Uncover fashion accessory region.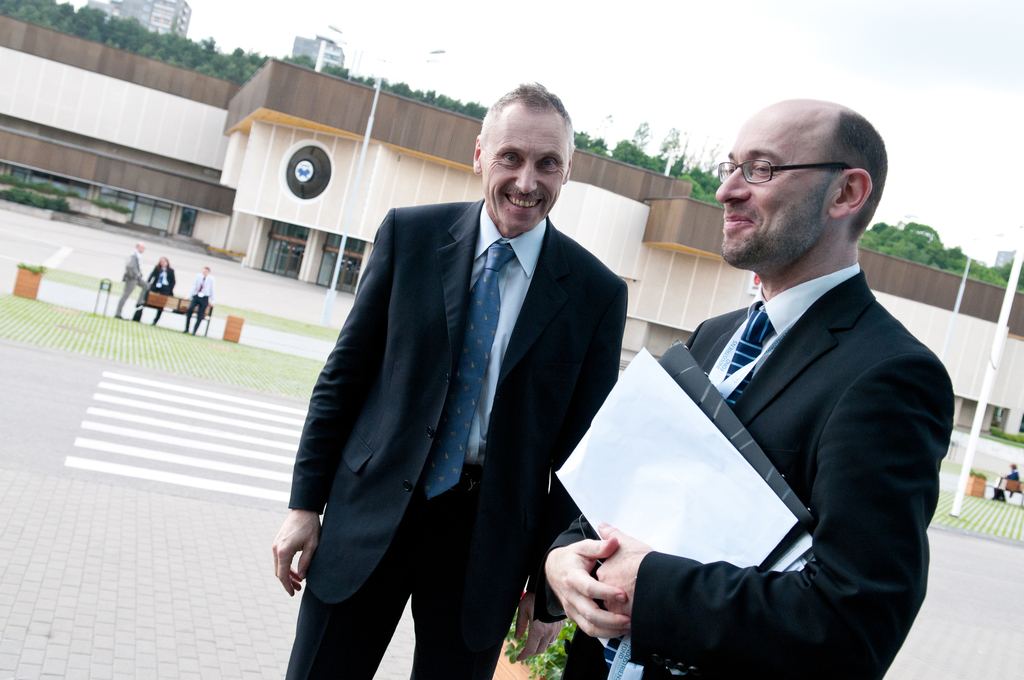
Uncovered: 424, 243, 516, 499.
